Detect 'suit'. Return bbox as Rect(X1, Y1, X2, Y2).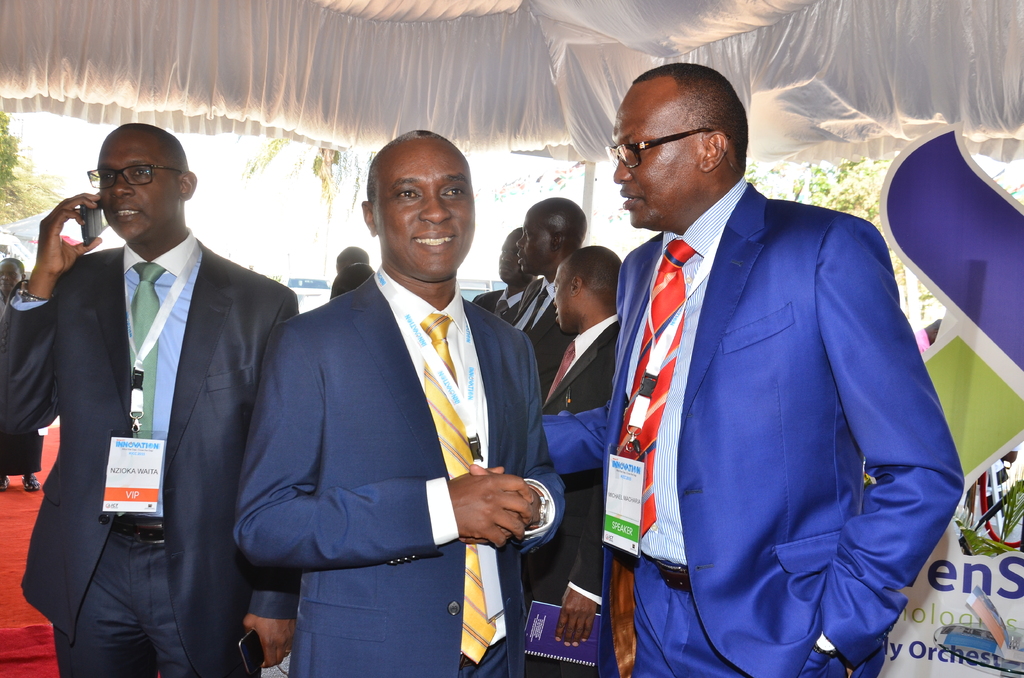
Rect(232, 271, 566, 677).
